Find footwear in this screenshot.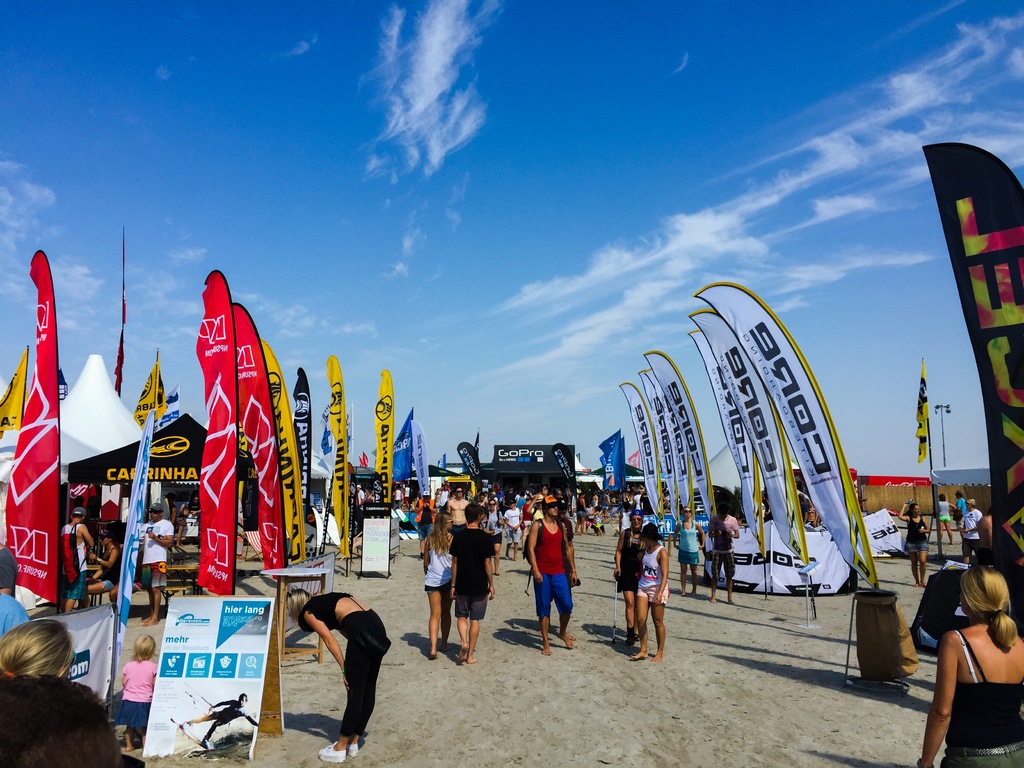
The bounding box for footwear is pyautogui.locateOnScreen(348, 742, 360, 760).
